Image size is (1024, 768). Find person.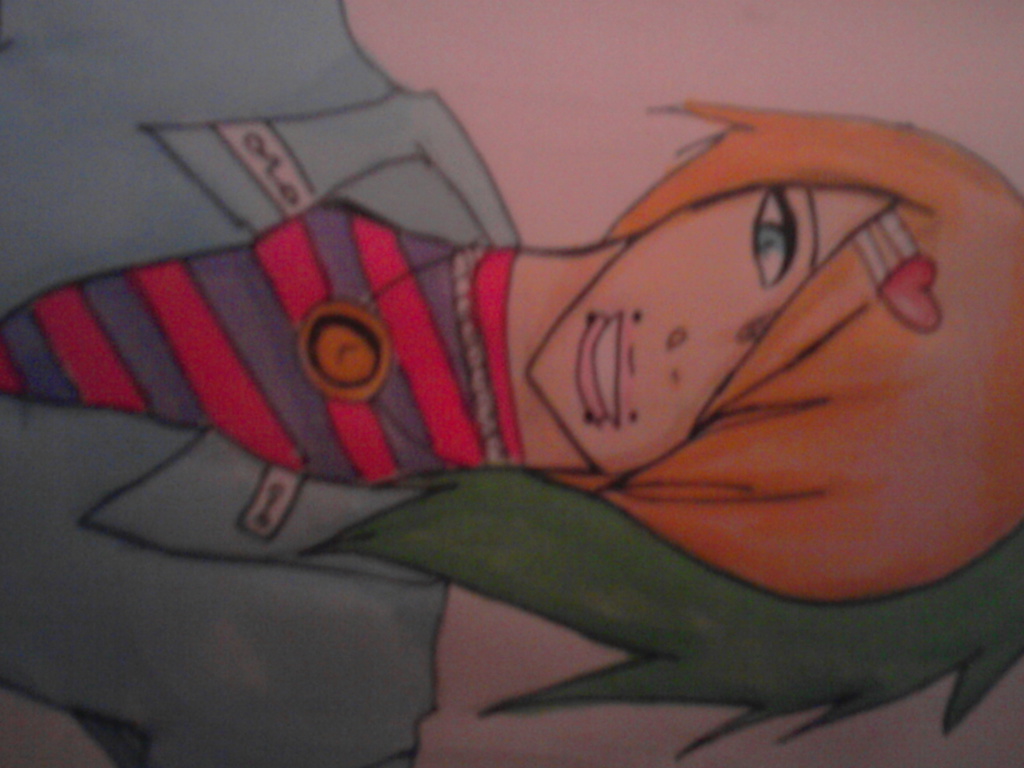
[left=0, top=0, right=1023, bottom=767].
